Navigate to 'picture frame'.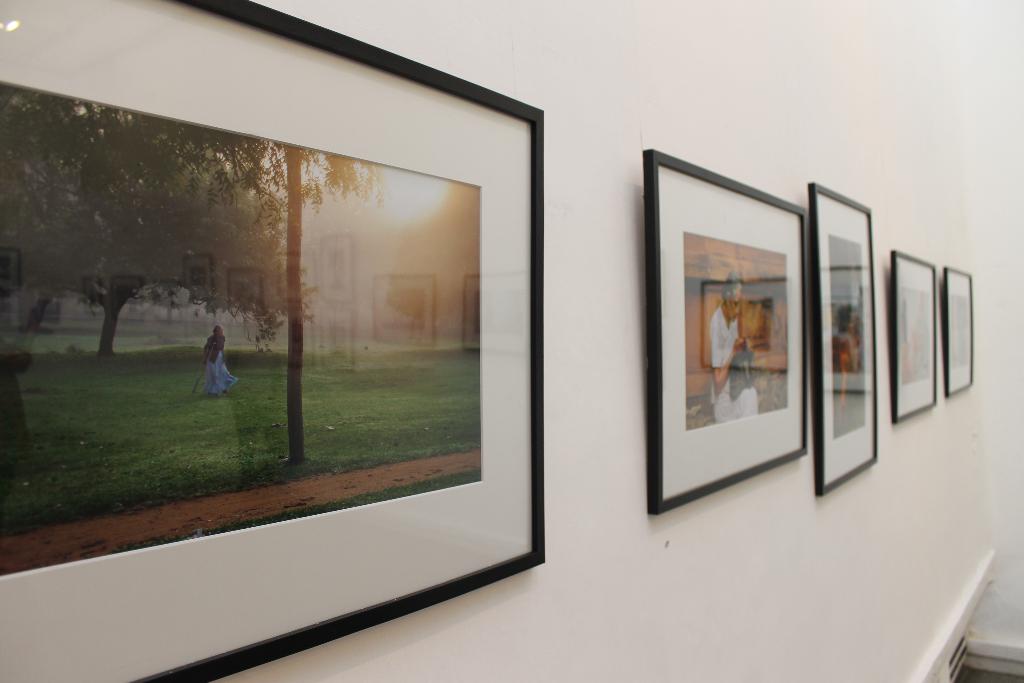
Navigation target: detection(638, 145, 812, 514).
